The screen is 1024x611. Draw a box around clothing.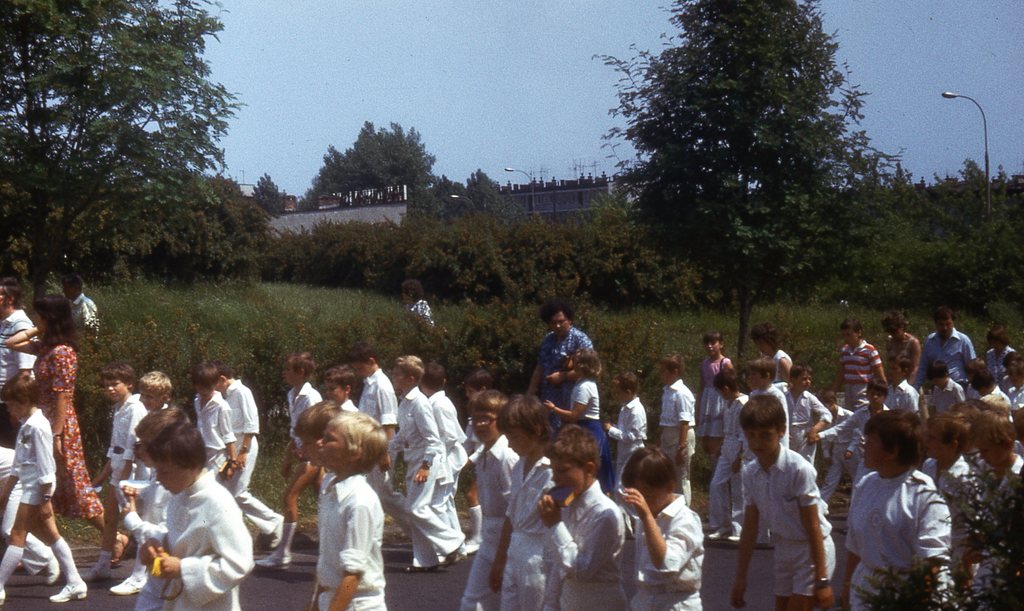
[left=278, top=379, right=323, bottom=552].
